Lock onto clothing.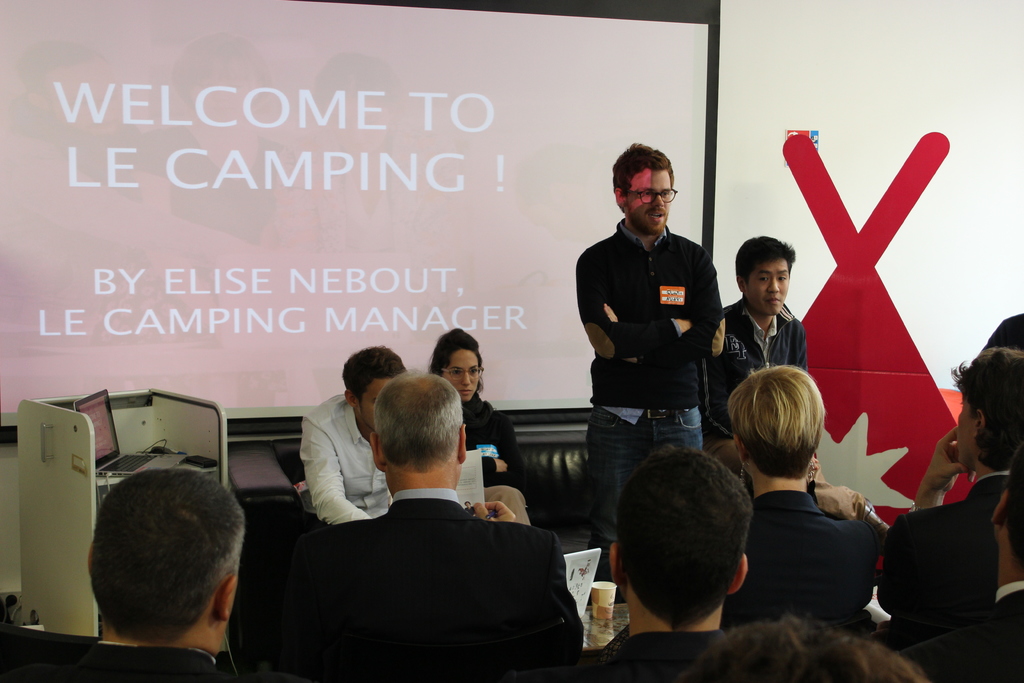
Locked: 714, 295, 808, 499.
